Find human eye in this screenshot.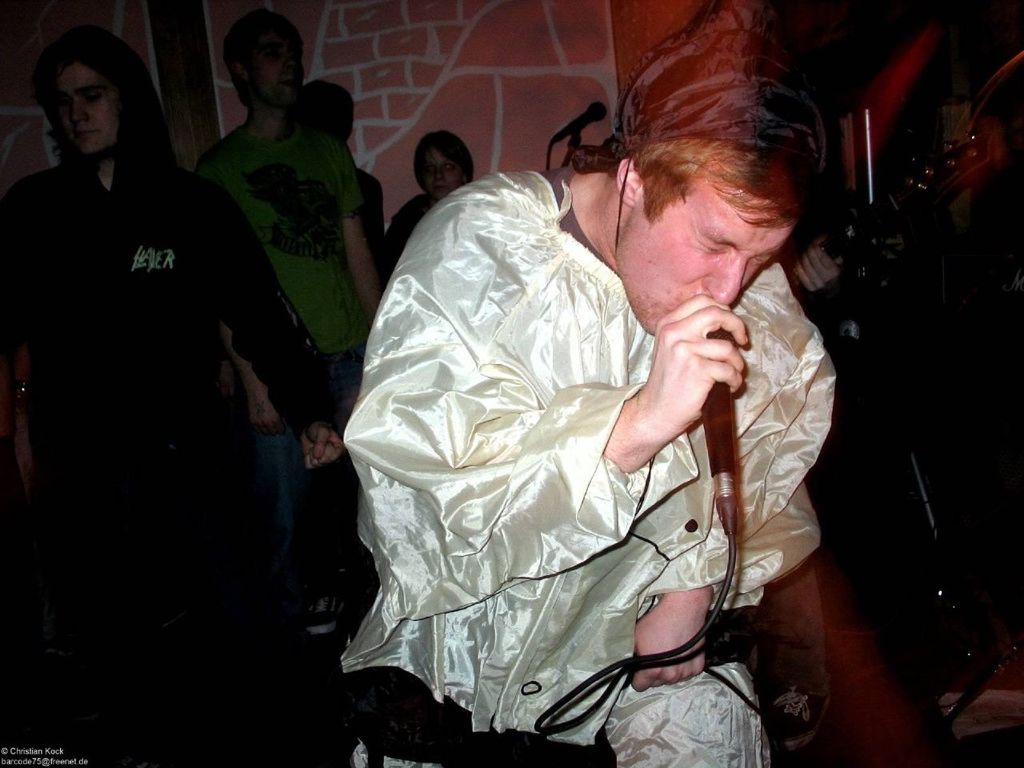
The bounding box for human eye is bbox=(297, 54, 302, 66).
